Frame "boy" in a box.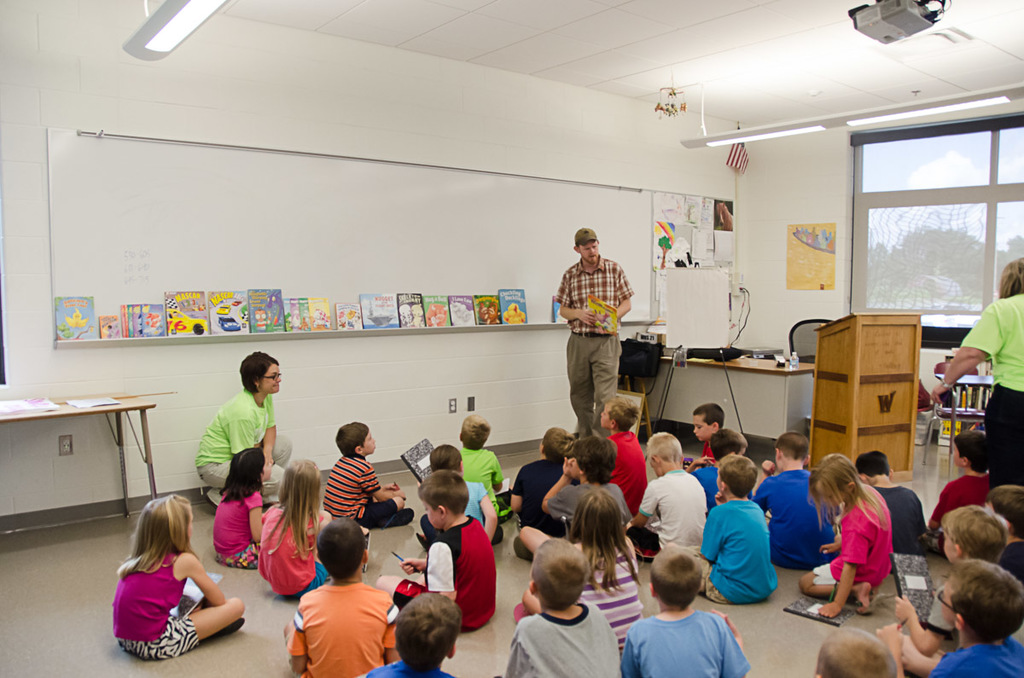
619 543 748 674.
